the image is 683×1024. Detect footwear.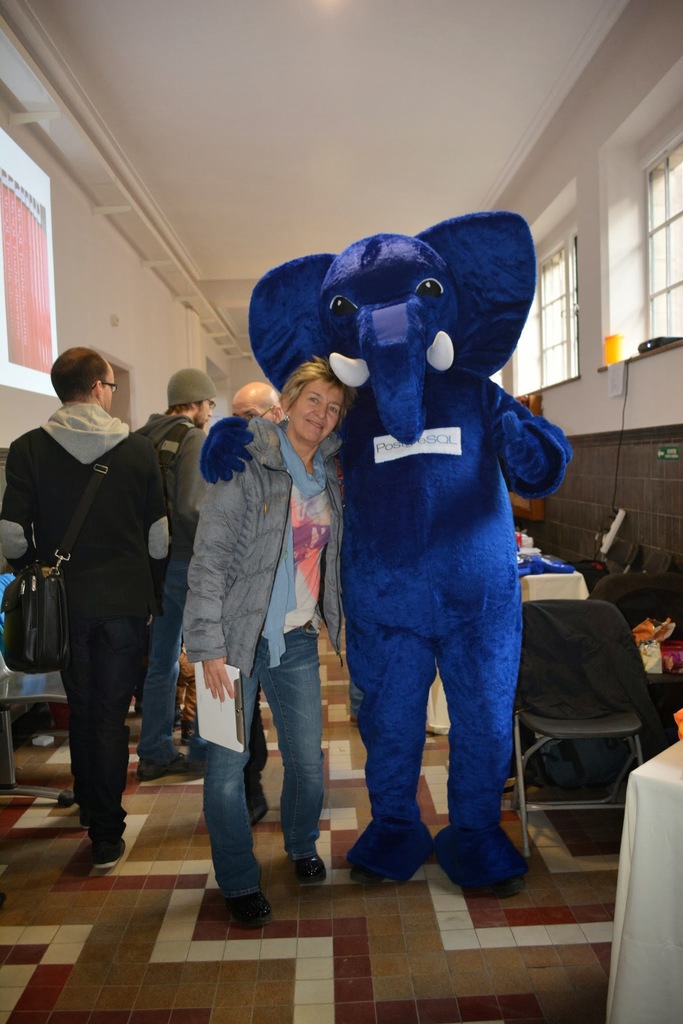
Detection: (left=288, top=846, right=325, bottom=883).
